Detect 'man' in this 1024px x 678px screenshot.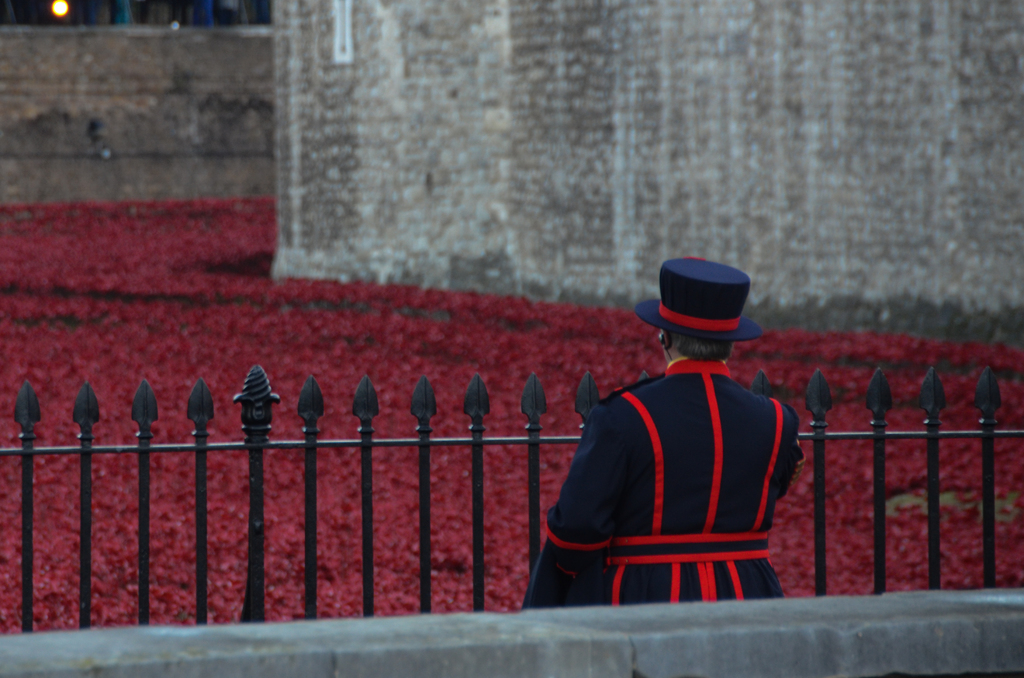
Detection: <box>534,250,820,600</box>.
